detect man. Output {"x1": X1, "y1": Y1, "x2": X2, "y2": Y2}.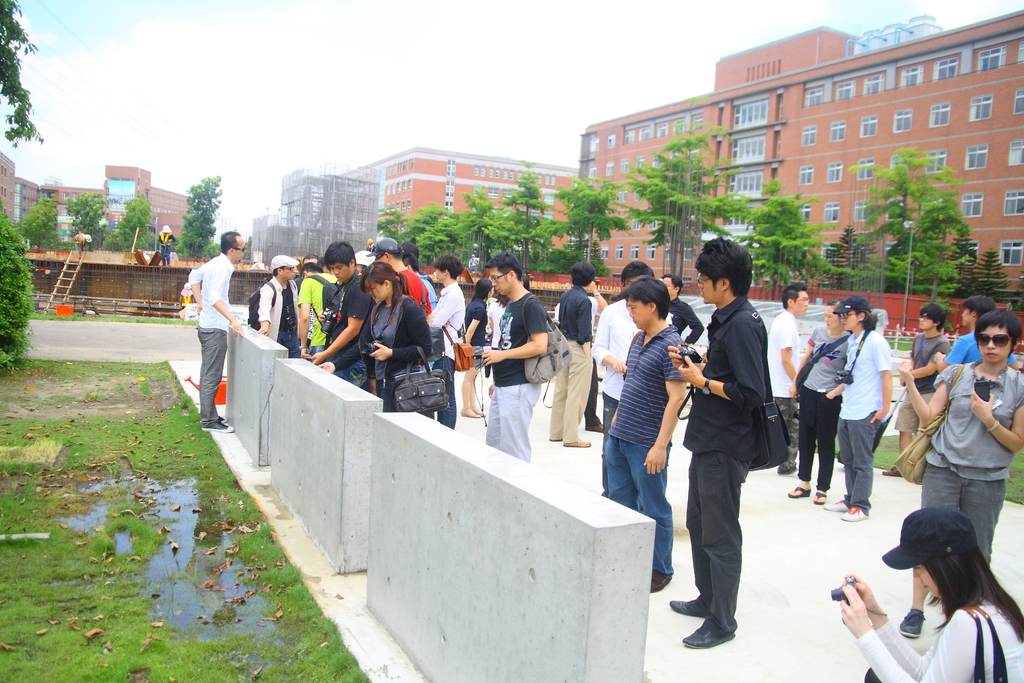
{"x1": 419, "y1": 258, "x2": 461, "y2": 434}.
